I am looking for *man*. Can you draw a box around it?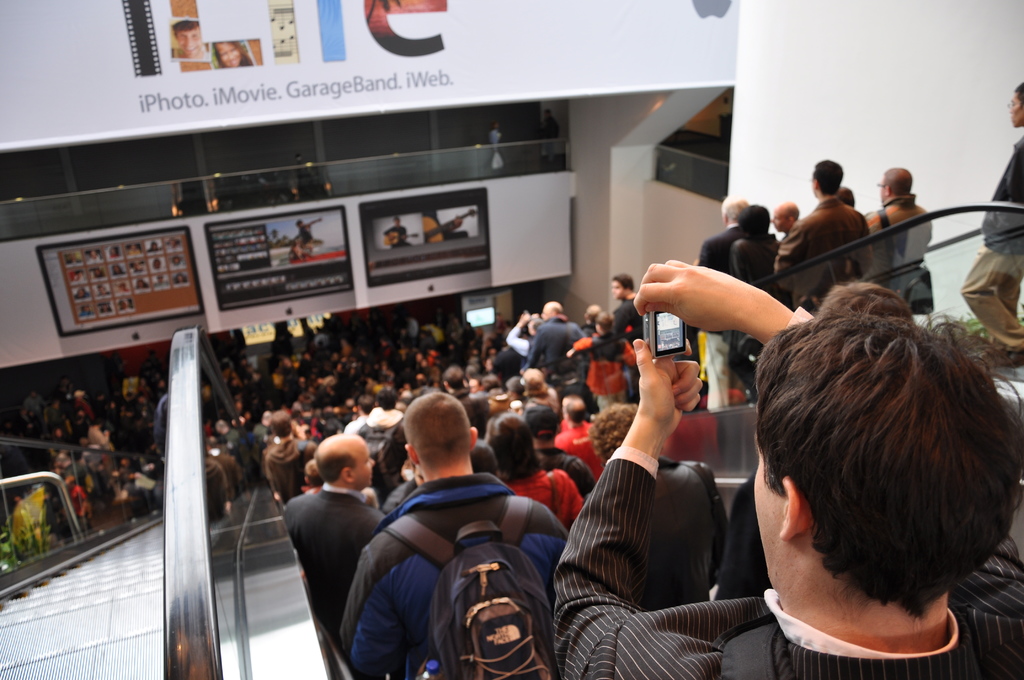
Sure, the bounding box is {"left": 611, "top": 274, "right": 641, "bottom": 395}.
